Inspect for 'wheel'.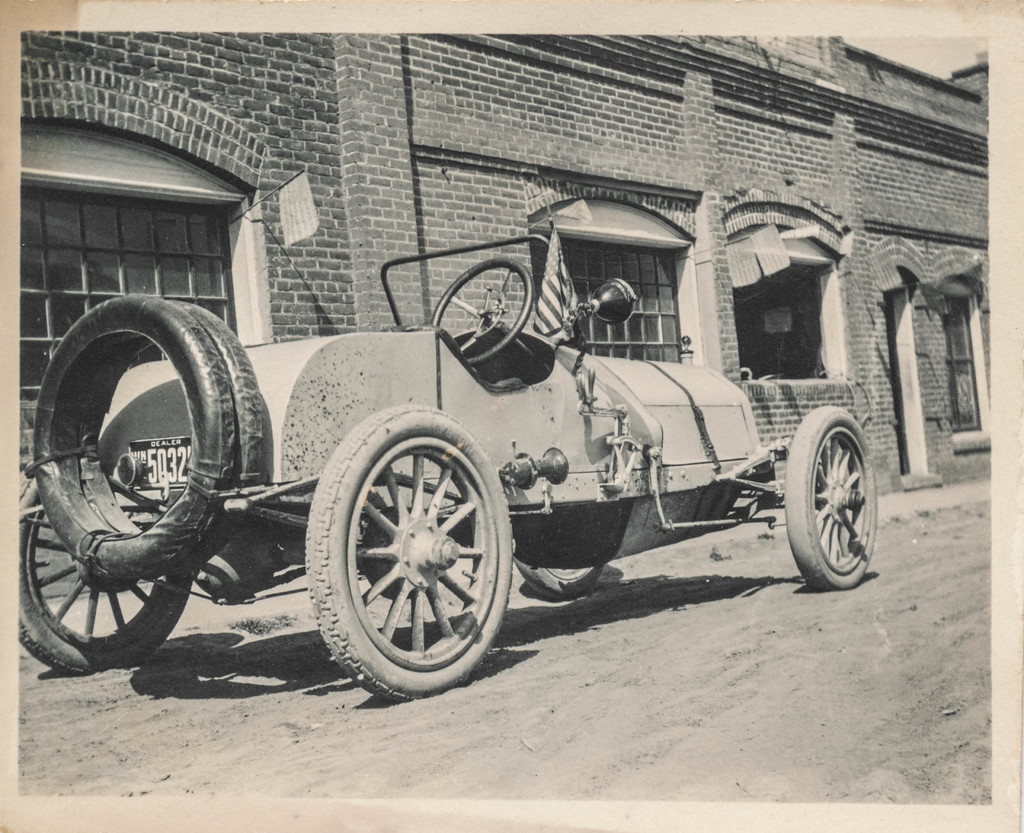
Inspection: (786,408,884,588).
